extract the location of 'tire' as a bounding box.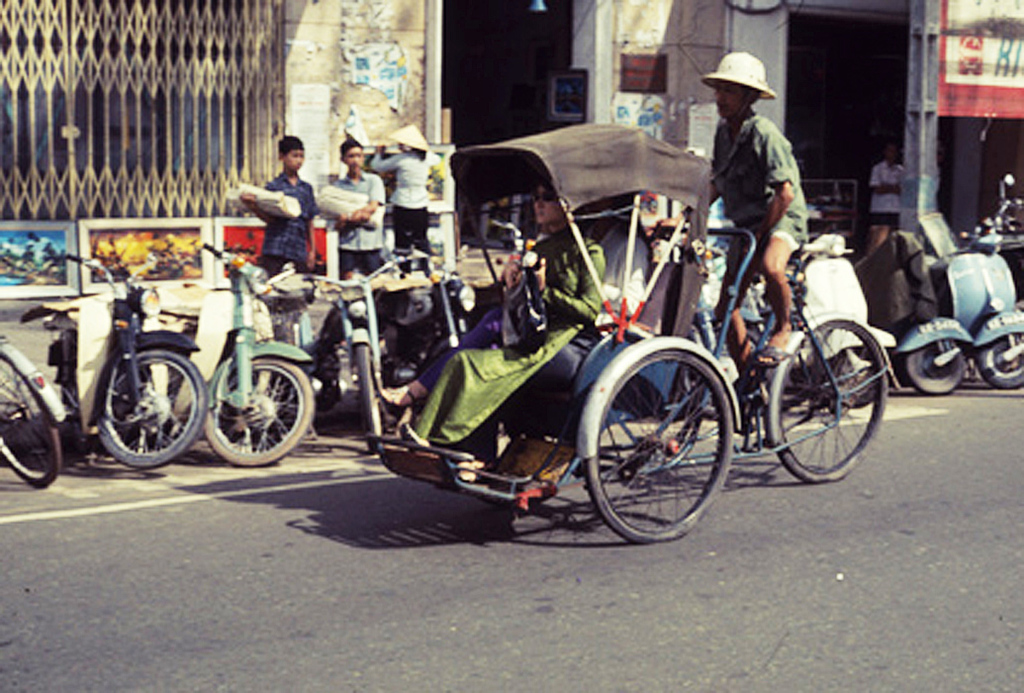
[977,333,1023,388].
